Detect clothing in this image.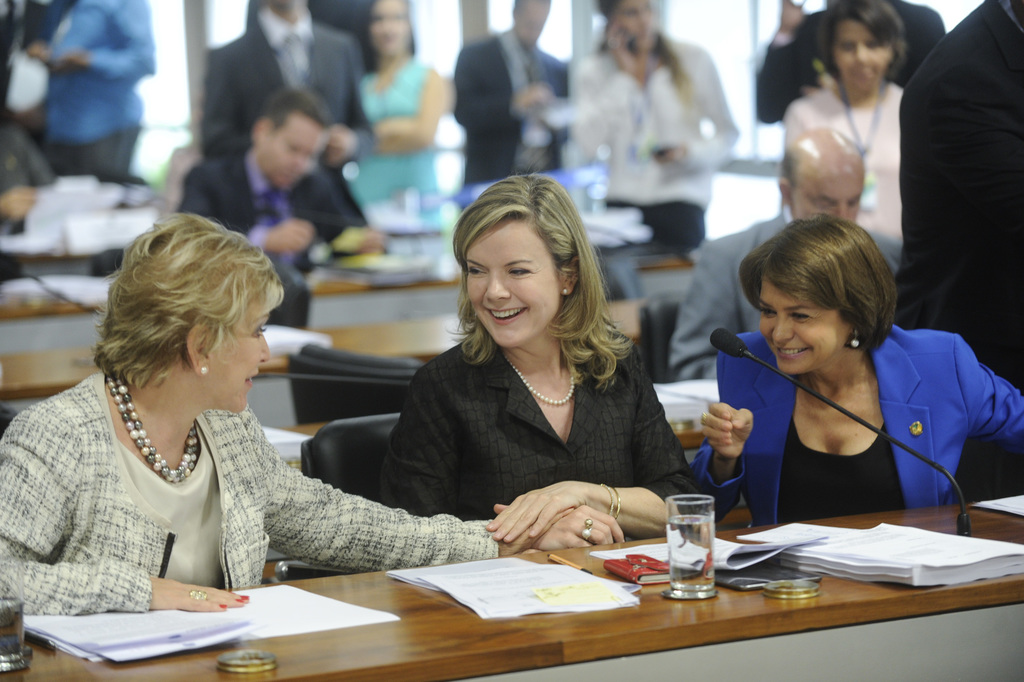
Detection: 448,19,570,182.
